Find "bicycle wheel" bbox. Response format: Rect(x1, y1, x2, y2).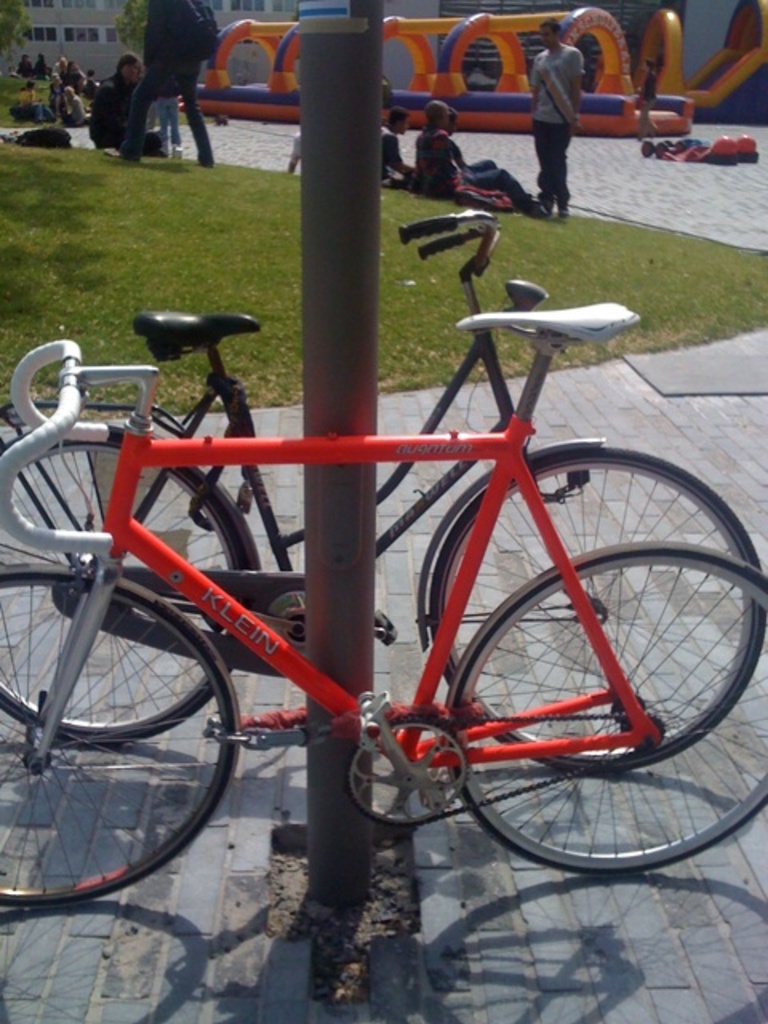
Rect(0, 562, 245, 910).
